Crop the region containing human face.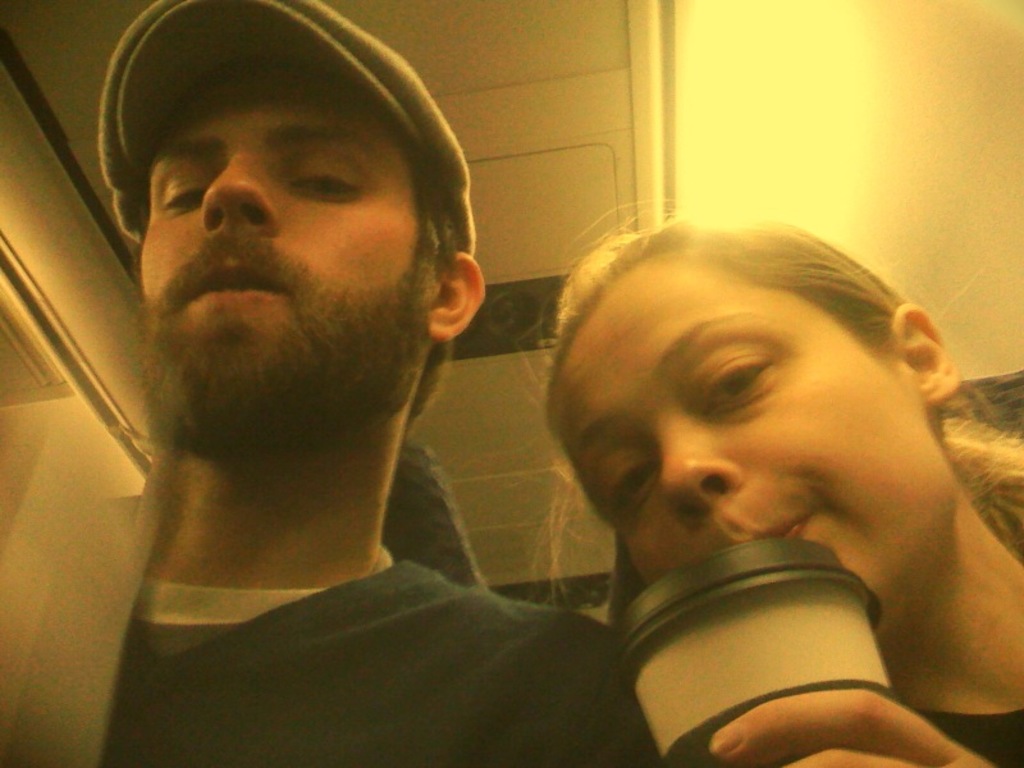
Crop region: locate(137, 69, 416, 394).
